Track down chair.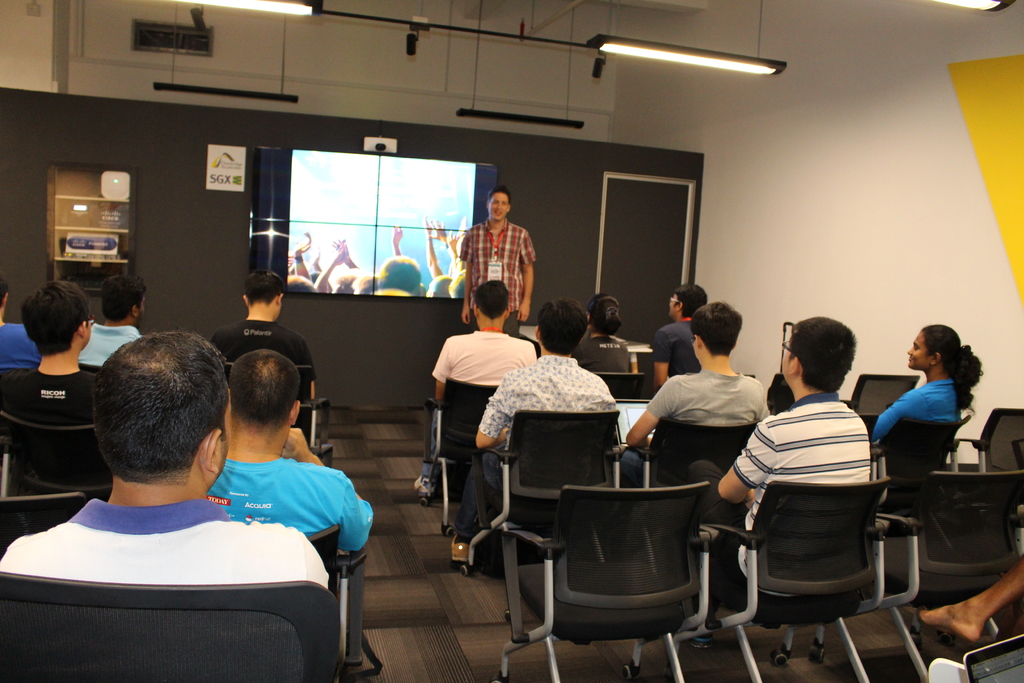
Tracked to {"left": 840, "top": 375, "right": 920, "bottom": 433}.
